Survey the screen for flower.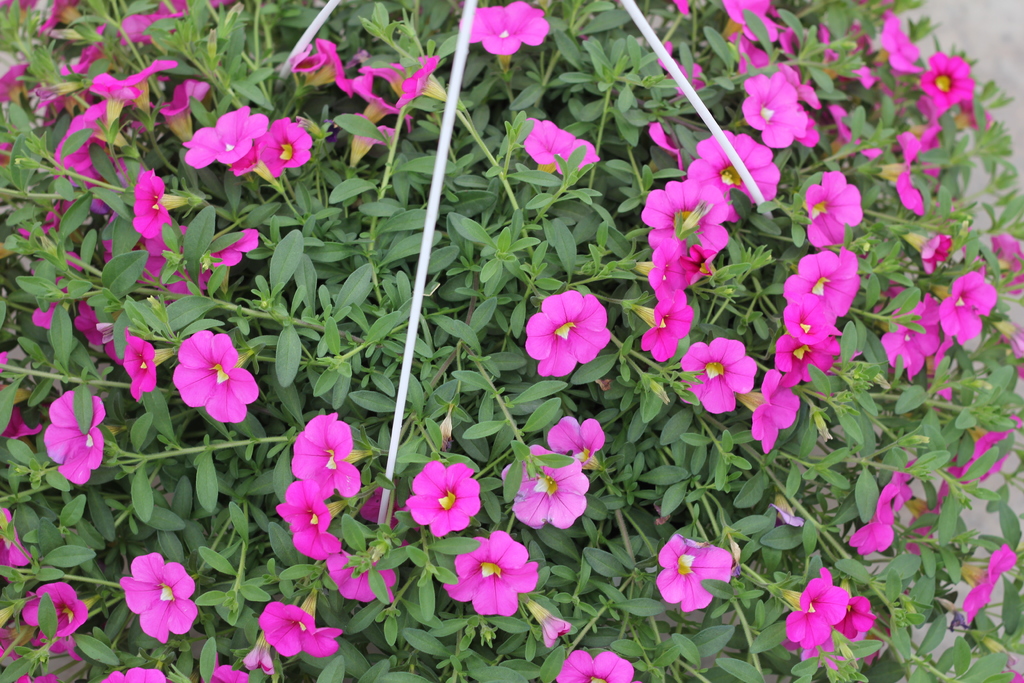
Survey found: bbox=(515, 113, 607, 176).
